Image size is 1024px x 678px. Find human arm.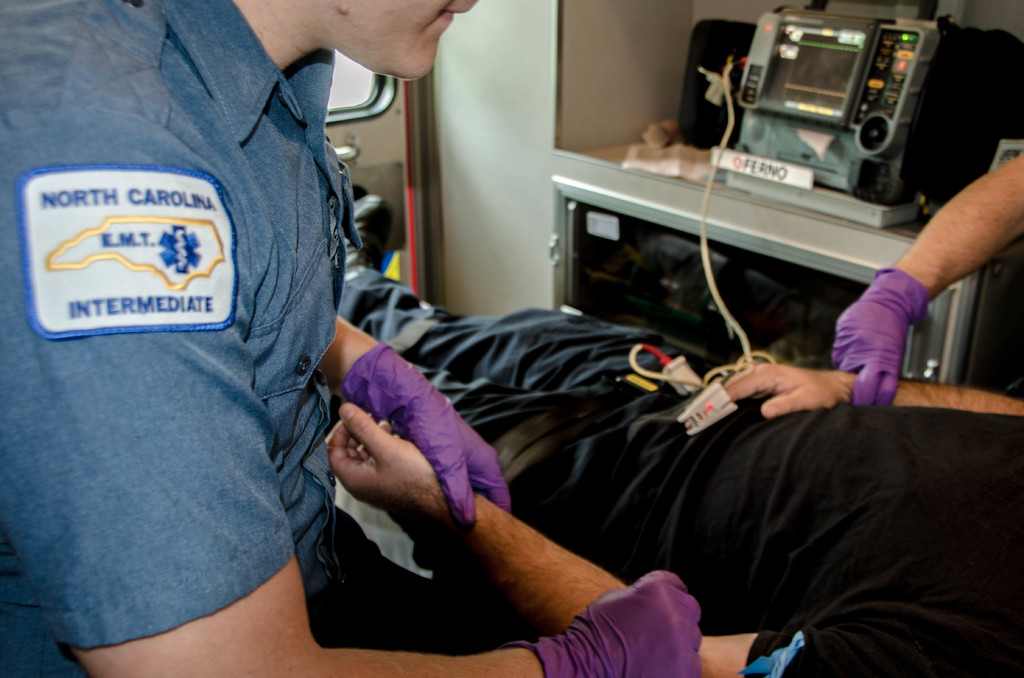
[x1=822, y1=150, x2=1023, y2=412].
